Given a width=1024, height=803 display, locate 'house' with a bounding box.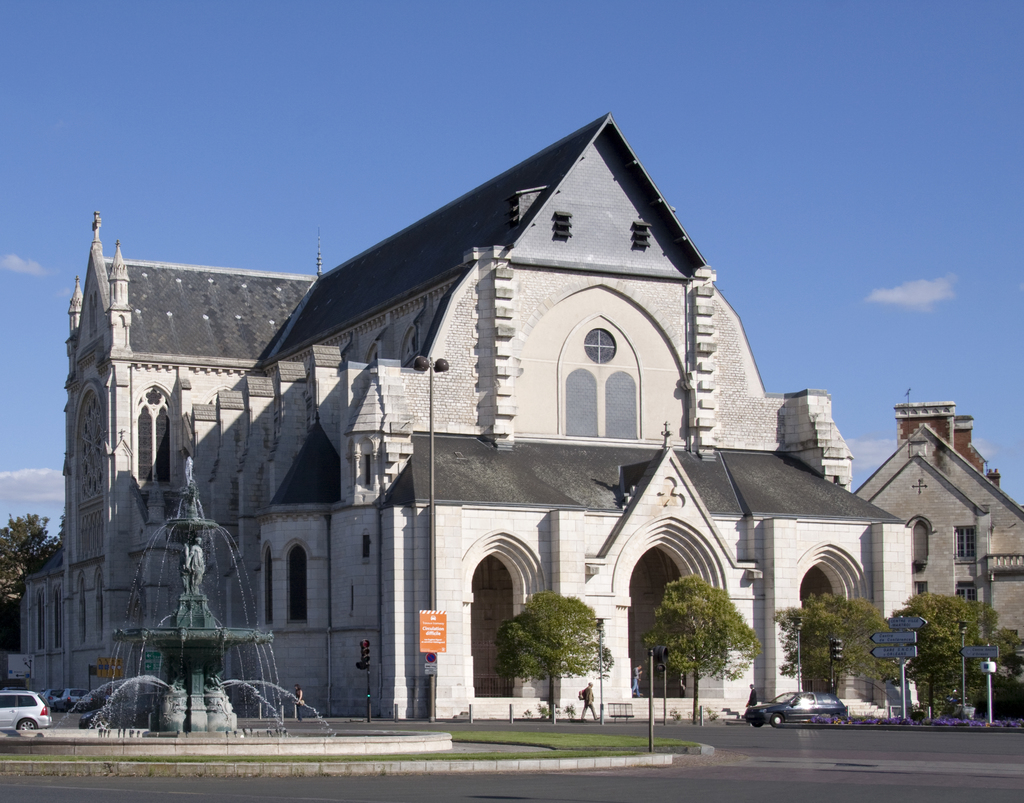
Located: rect(257, 122, 911, 724).
